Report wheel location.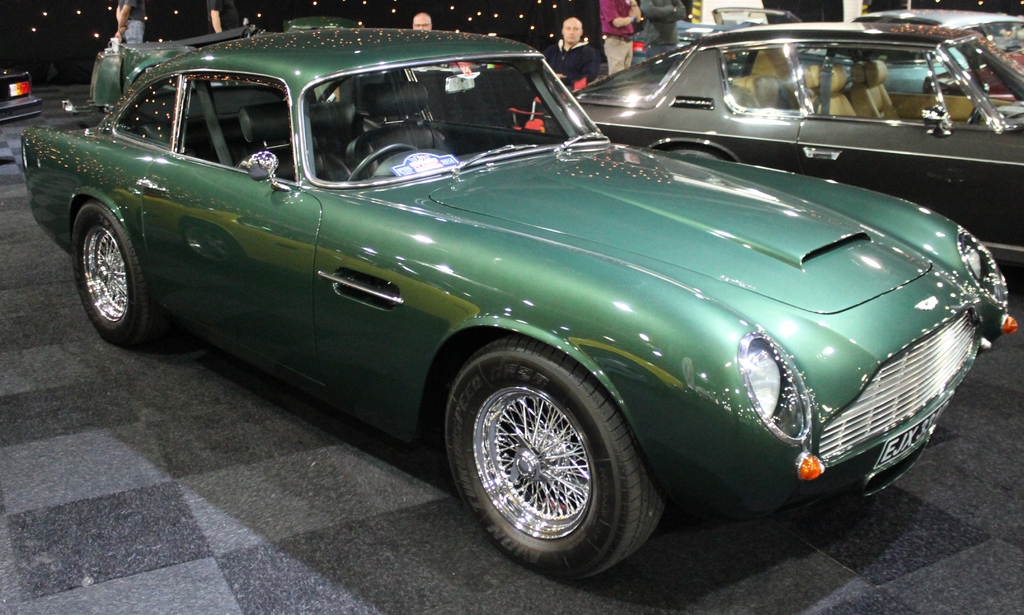
Report: pyautogui.locateOnScreen(447, 340, 653, 568).
